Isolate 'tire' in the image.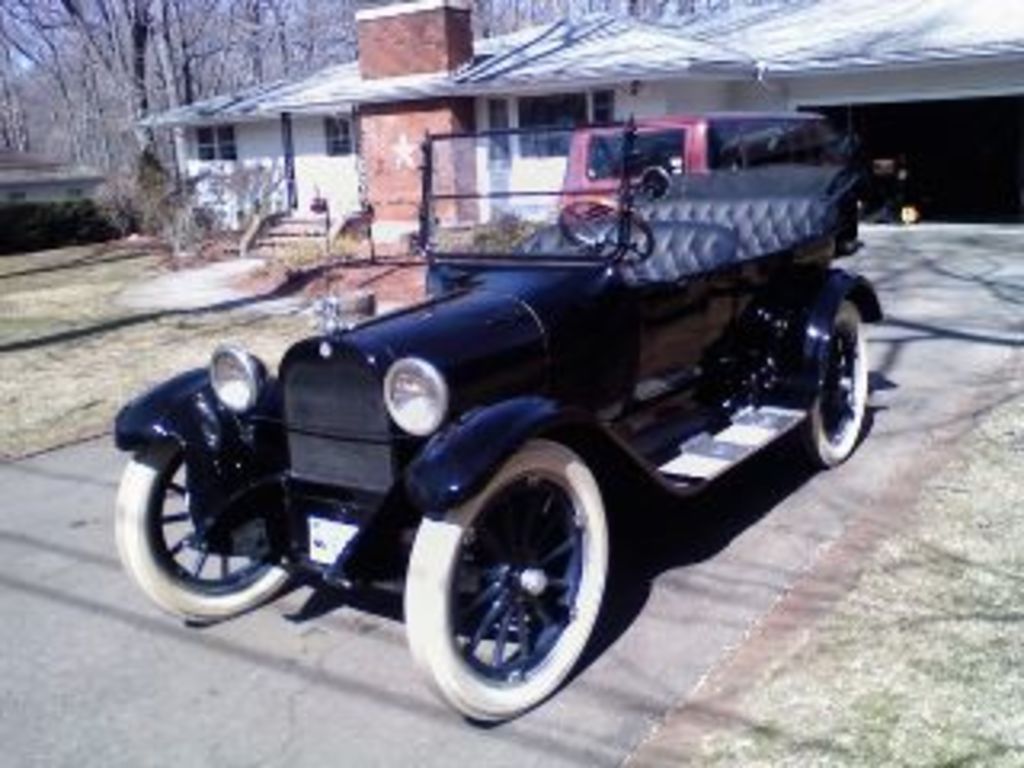
Isolated region: <box>112,397,288,618</box>.
